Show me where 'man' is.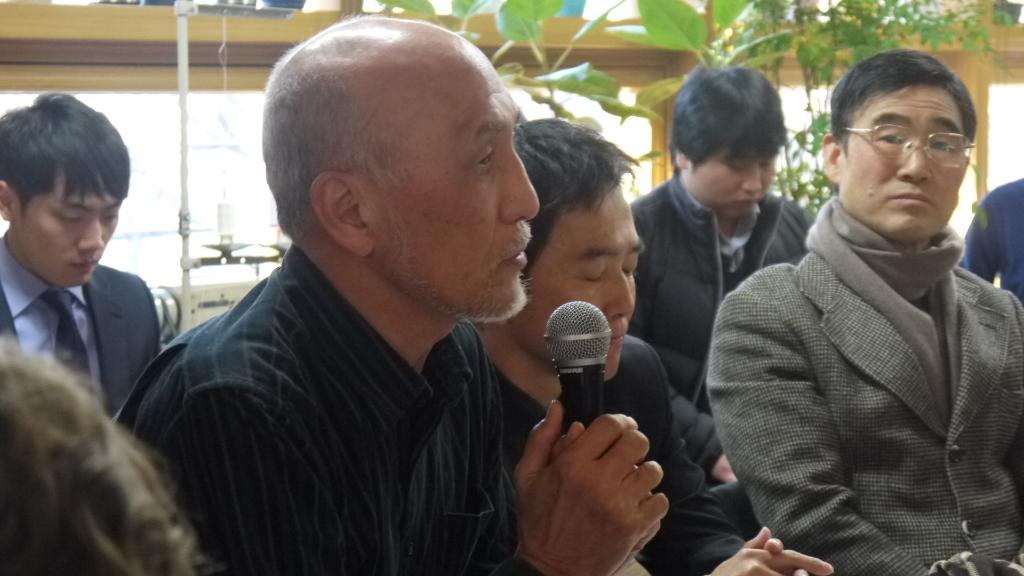
'man' is at l=614, t=59, r=824, b=412.
